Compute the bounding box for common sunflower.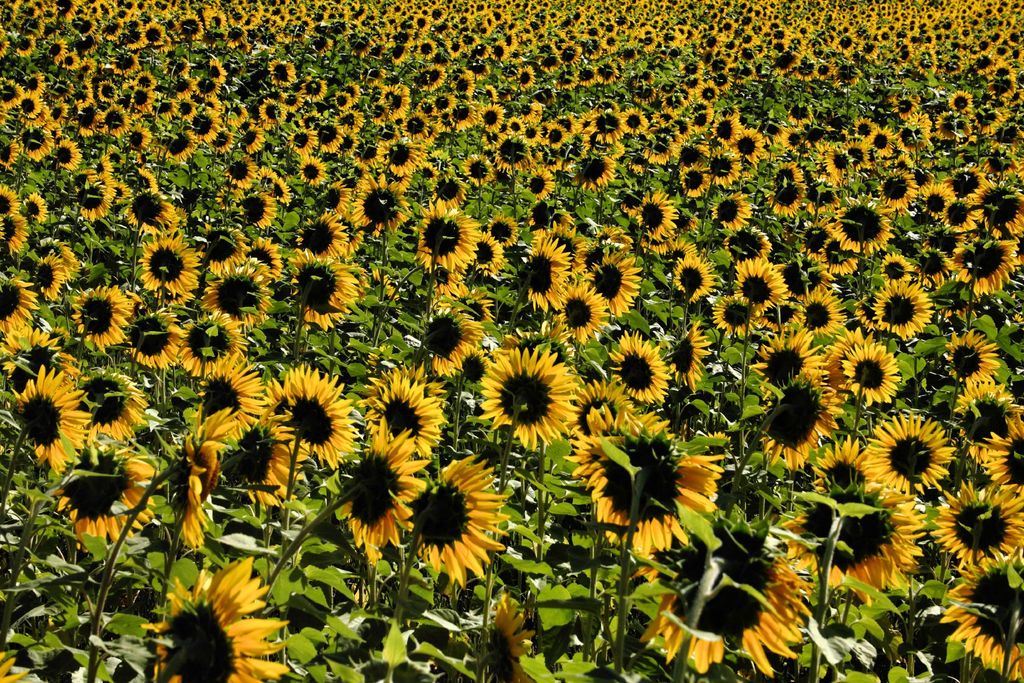
[left=191, top=348, right=258, bottom=438].
